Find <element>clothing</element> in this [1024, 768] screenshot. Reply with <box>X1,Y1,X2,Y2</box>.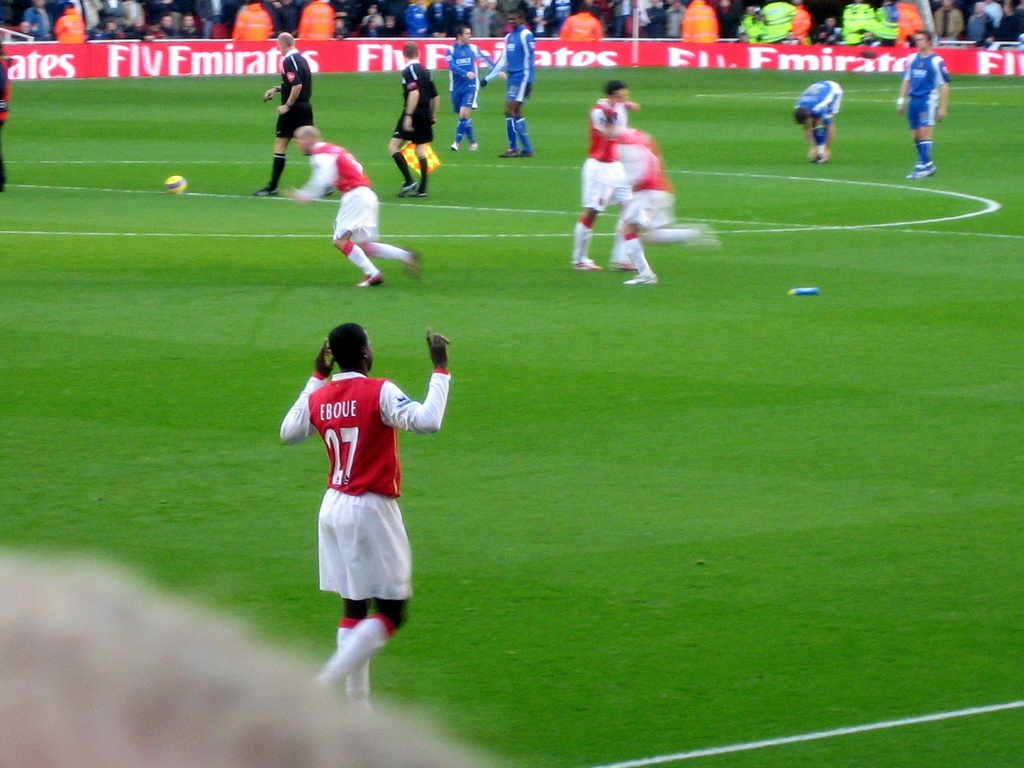
<box>276,51,314,138</box>.
